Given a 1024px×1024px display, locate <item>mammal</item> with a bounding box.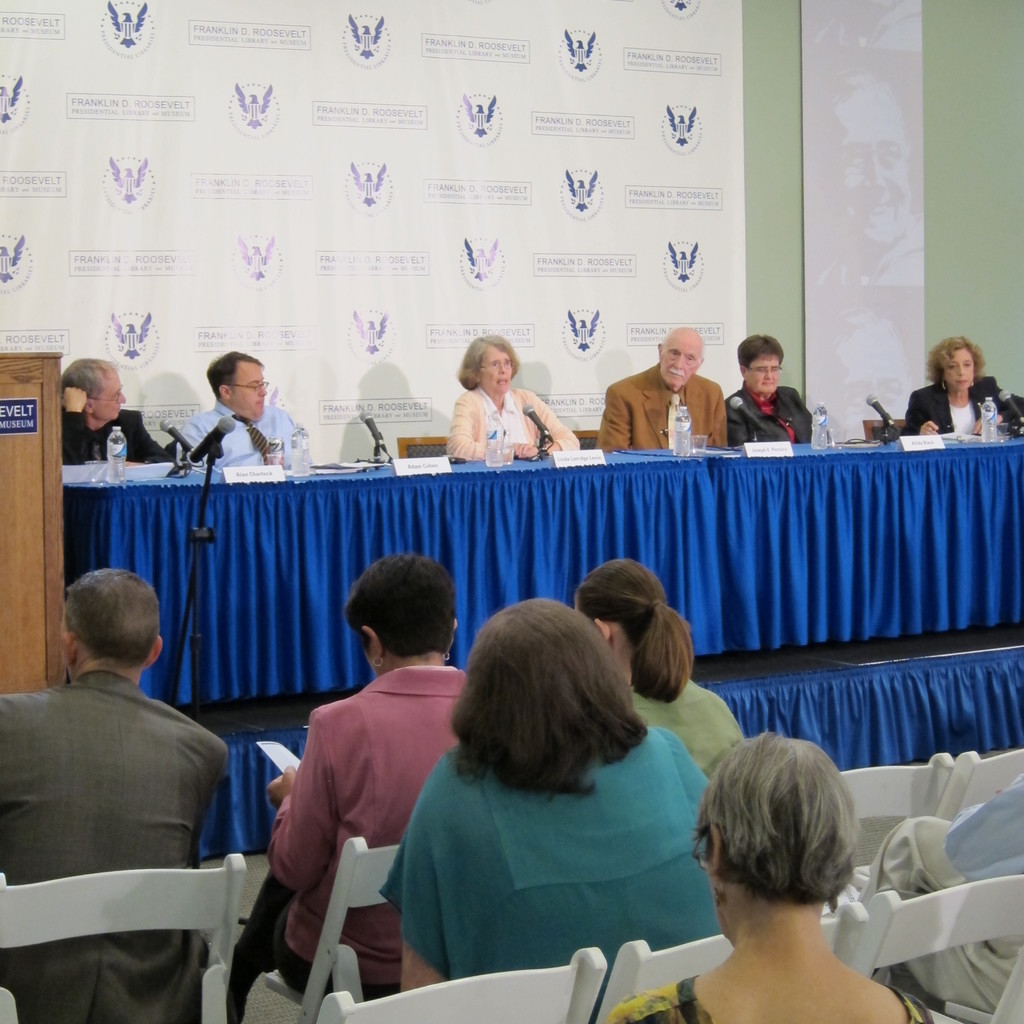
Located: 604/726/938/1023.
